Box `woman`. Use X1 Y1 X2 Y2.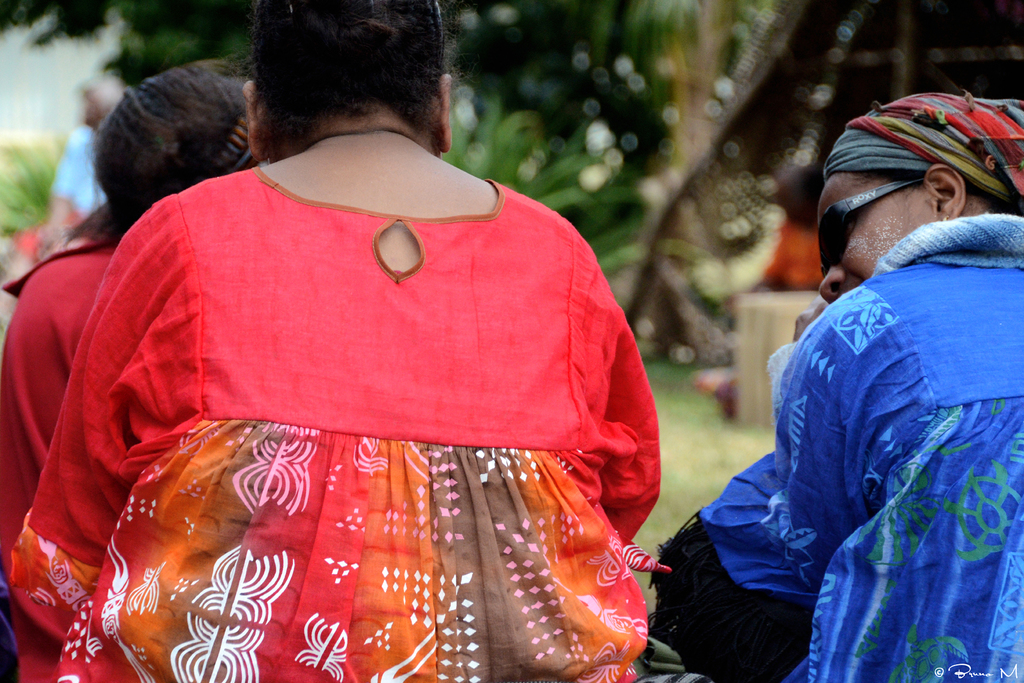
0 57 259 556.
